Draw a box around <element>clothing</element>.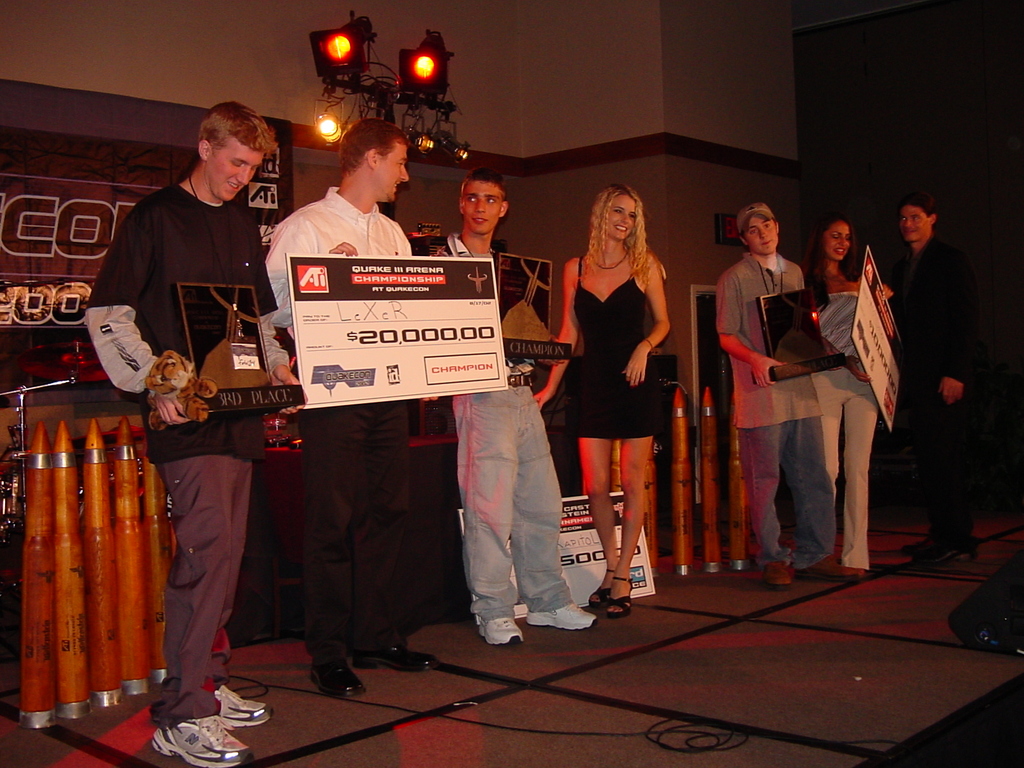
detection(444, 324, 579, 639).
